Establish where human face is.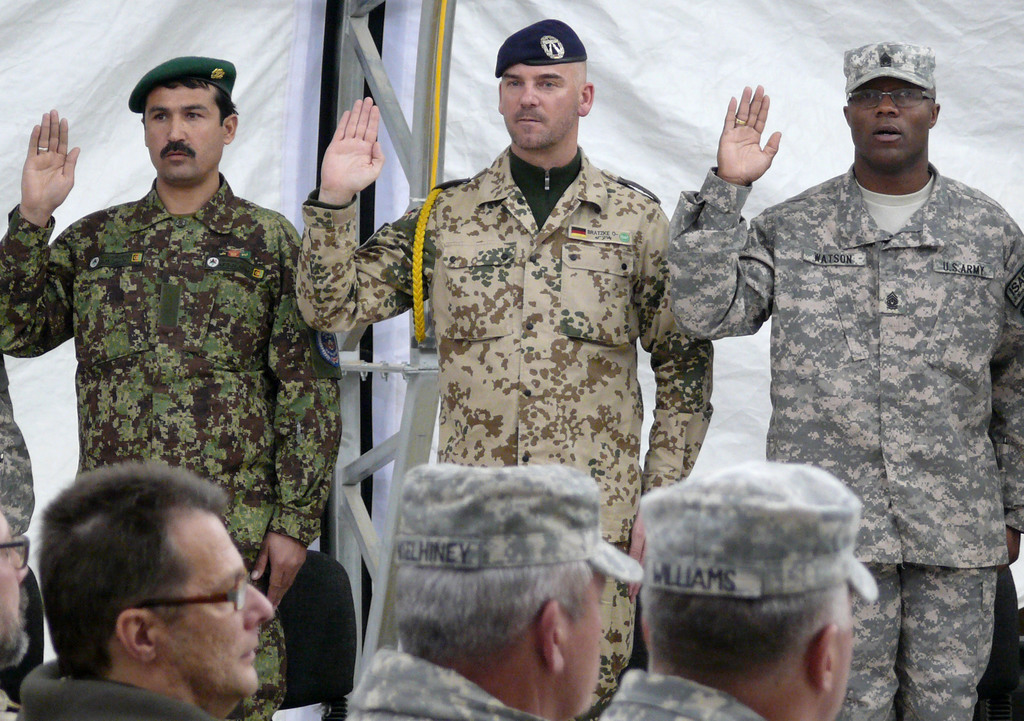
Established at [x1=150, y1=90, x2=224, y2=184].
